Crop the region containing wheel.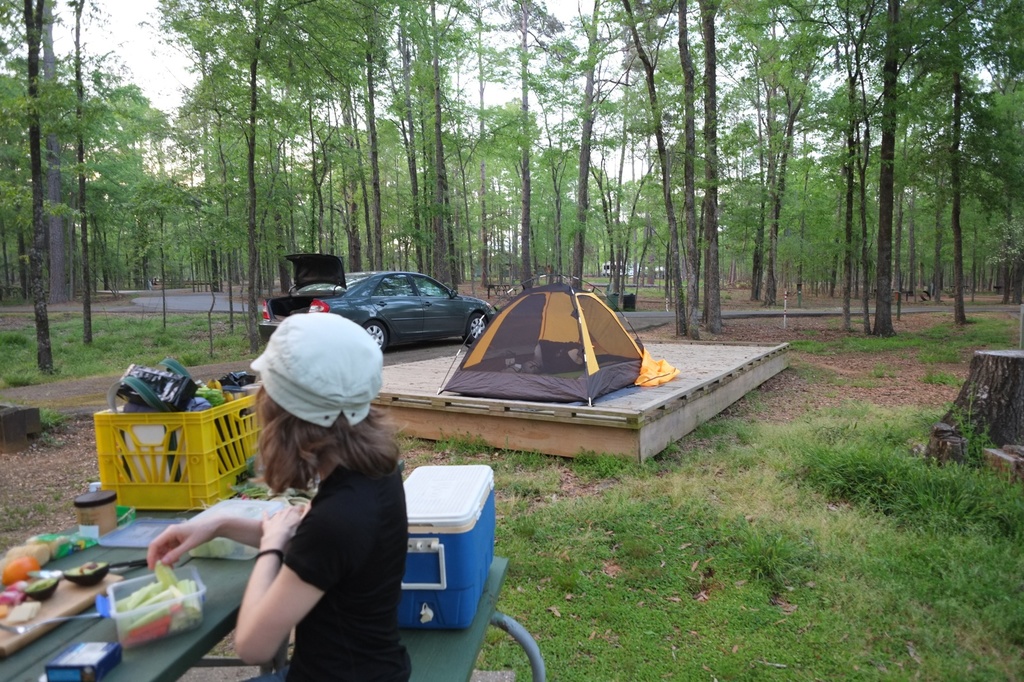
Crop region: box=[464, 312, 486, 344].
